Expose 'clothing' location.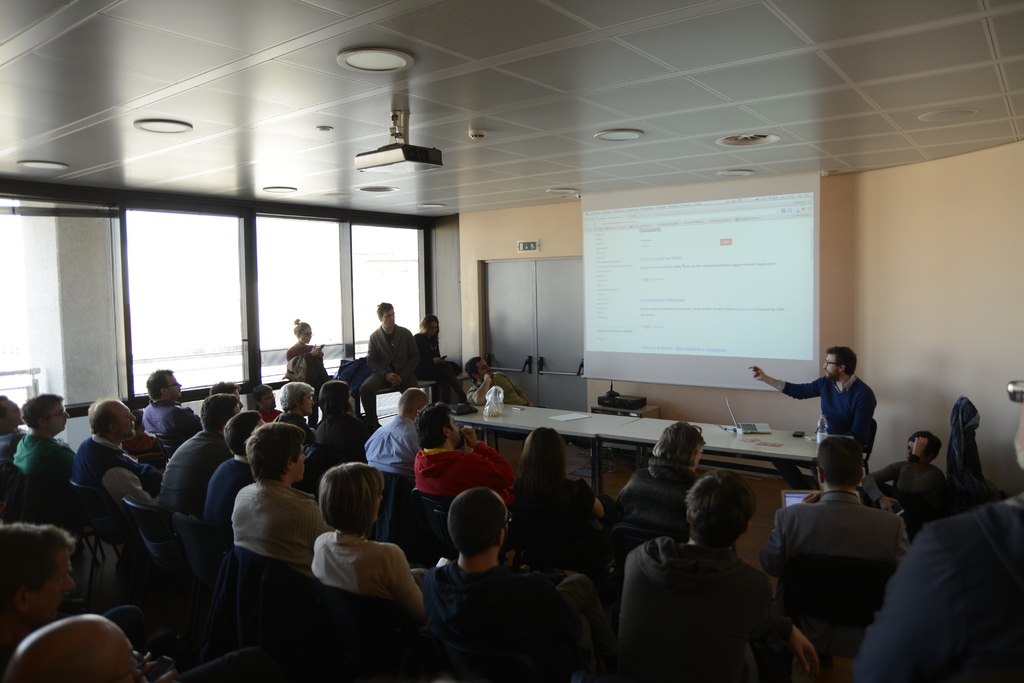
Exposed at (491, 467, 601, 532).
